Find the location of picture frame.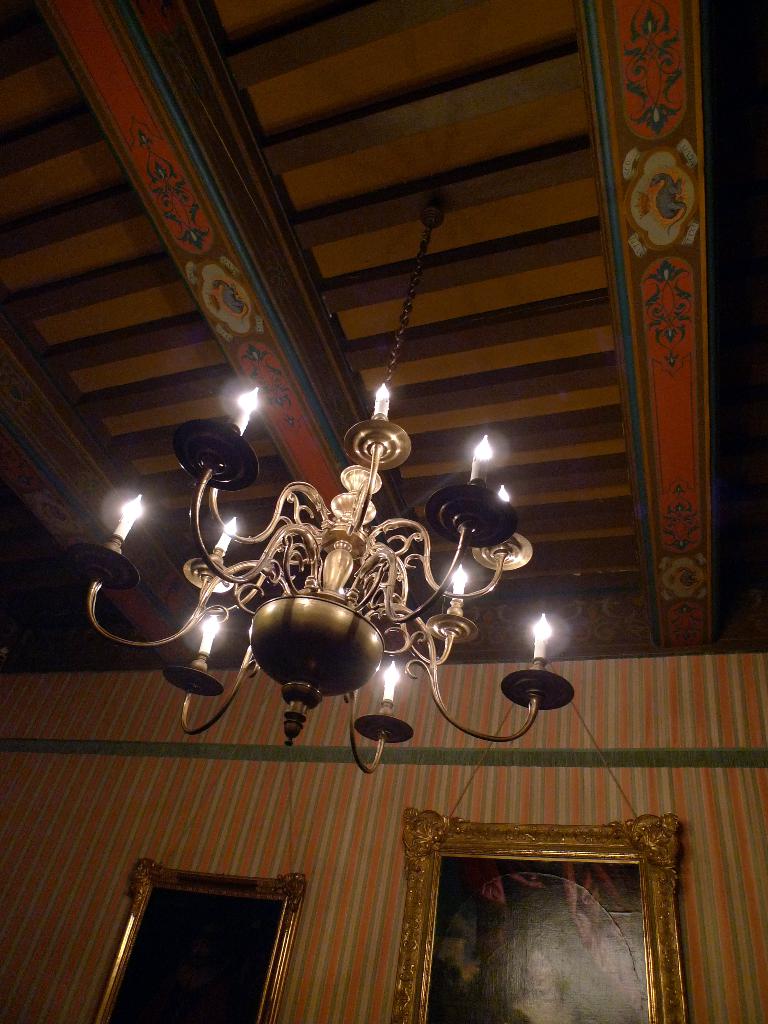
Location: [x1=86, y1=858, x2=307, y2=1023].
